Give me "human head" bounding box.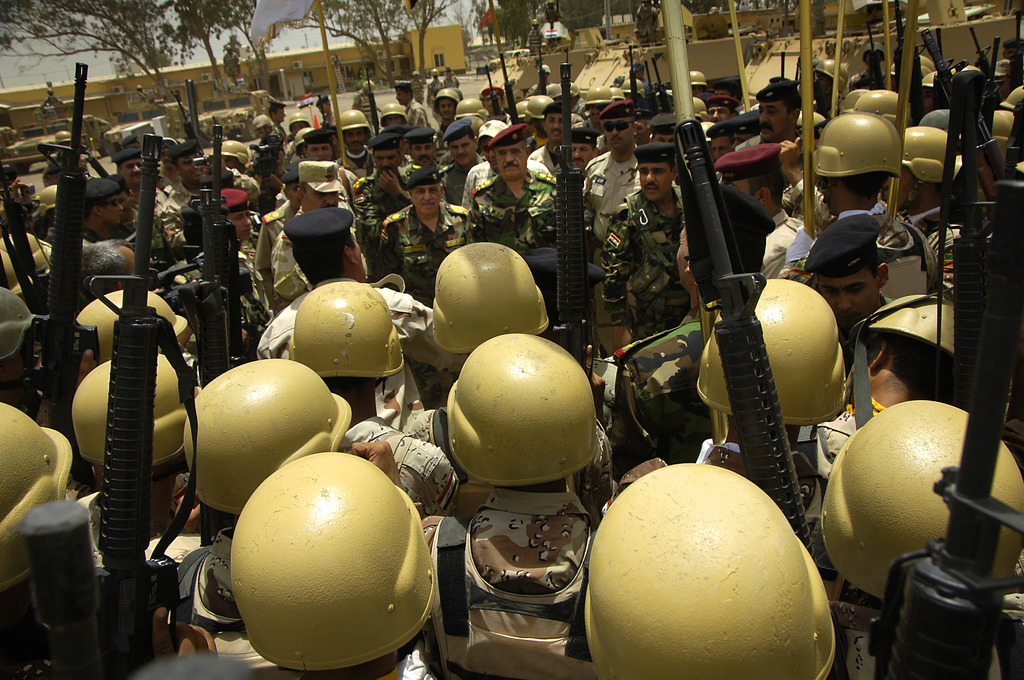
bbox=[988, 106, 1023, 166].
